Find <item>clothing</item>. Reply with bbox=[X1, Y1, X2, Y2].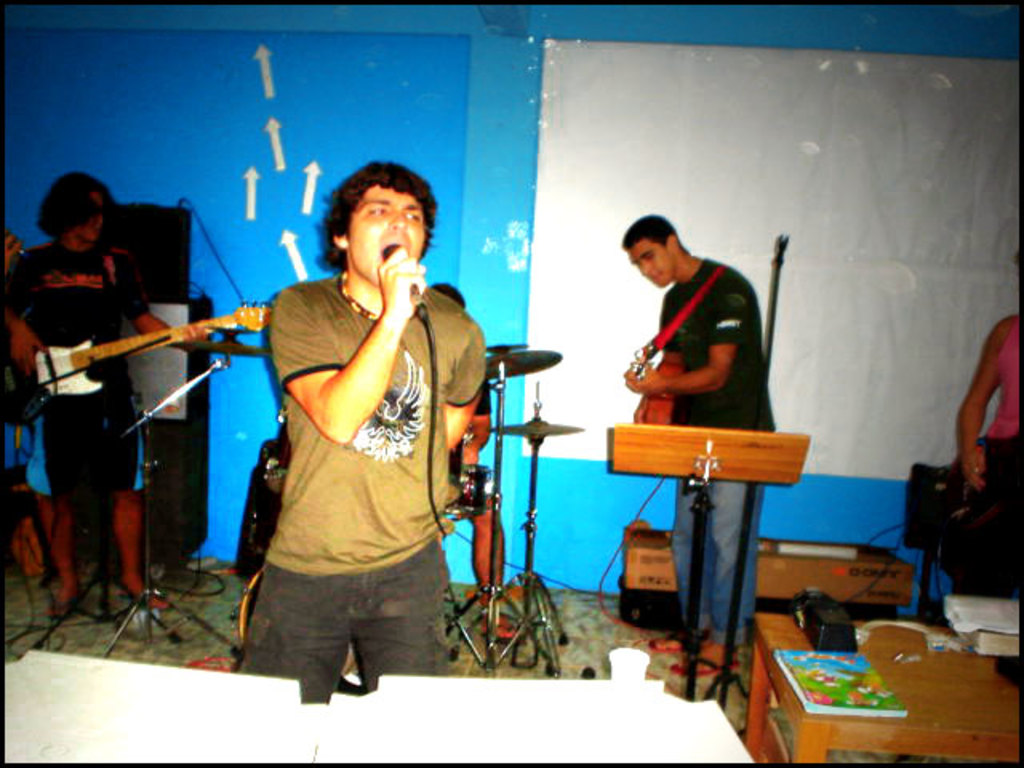
bbox=[978, 309, 1022, 597].
